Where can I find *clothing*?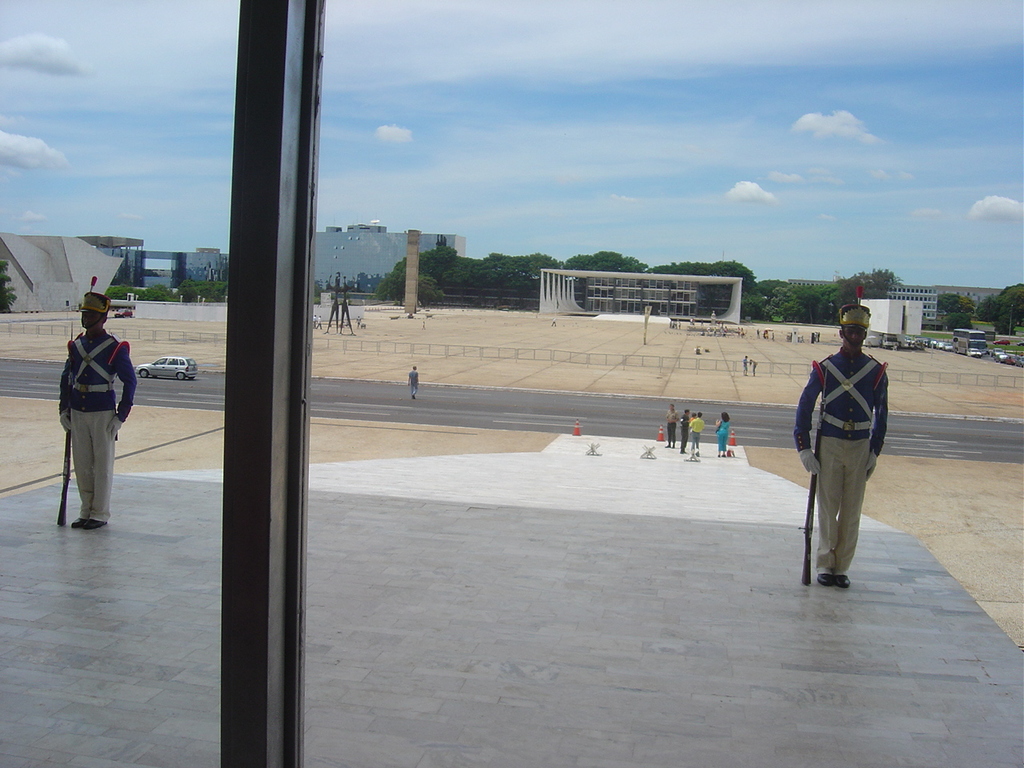
You can find it at select_region(53, 329, 135, 527).
